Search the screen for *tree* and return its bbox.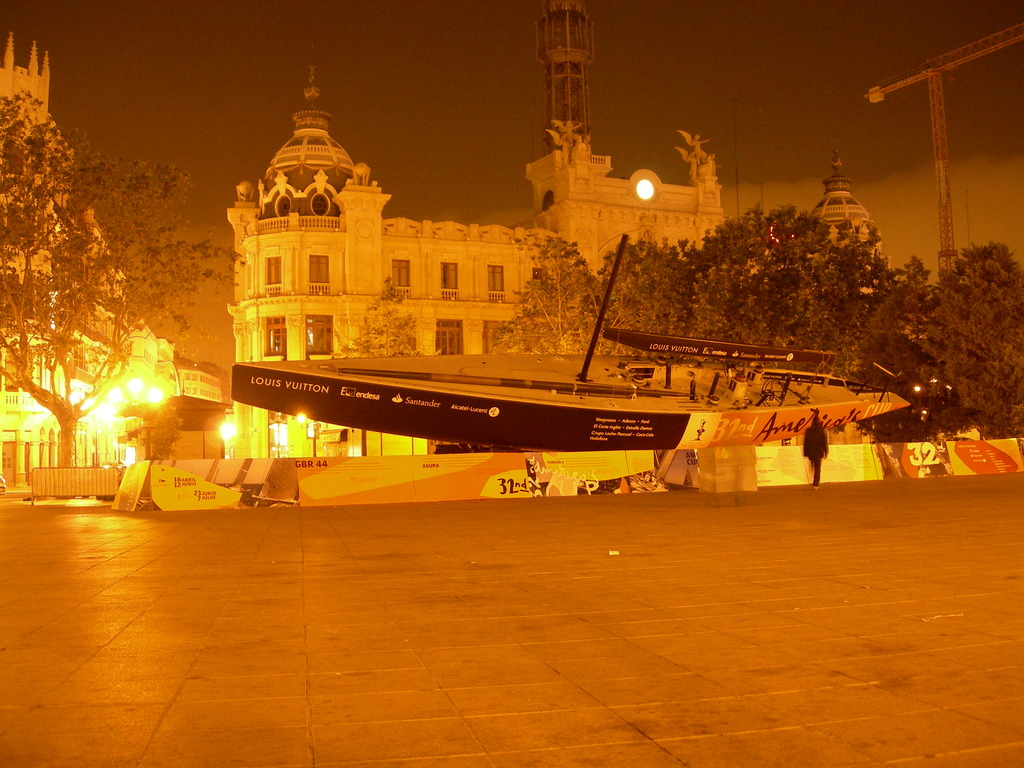
Found: 0,90,242,472.
